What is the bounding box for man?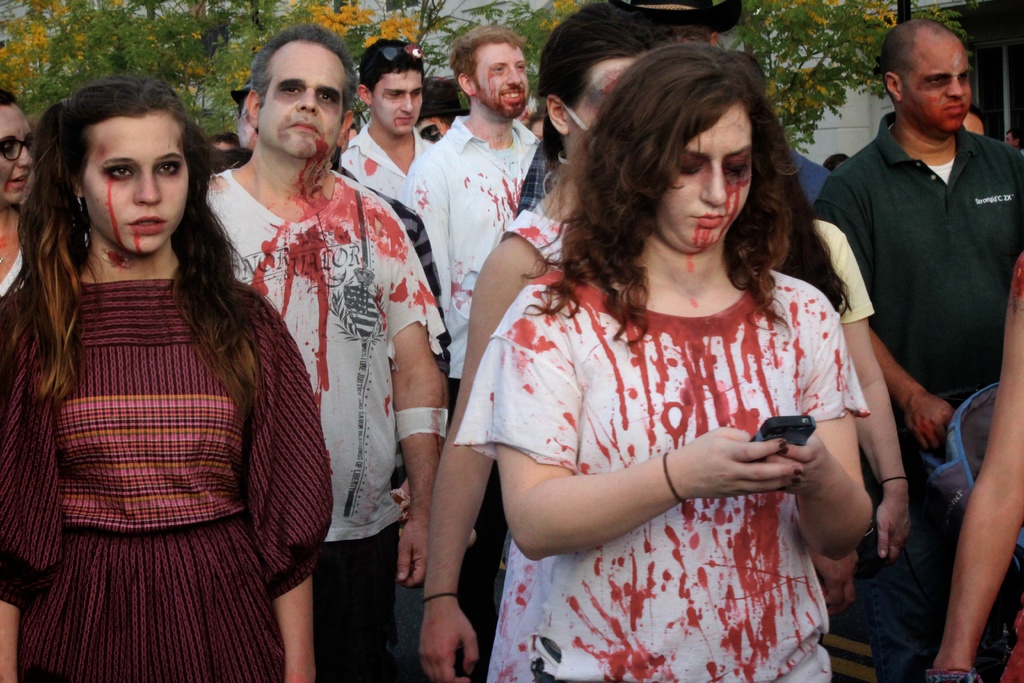
rect(963, 103, 988, 139).
